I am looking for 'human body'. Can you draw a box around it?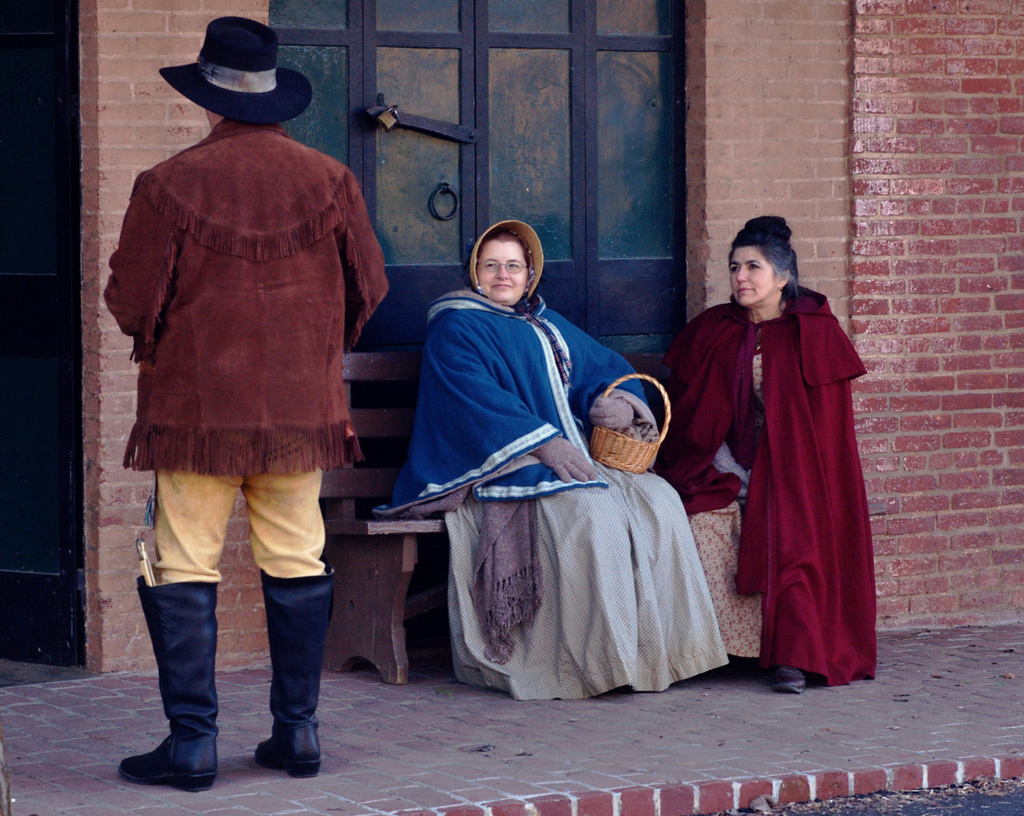
Sure, the bounding box is [369,290,731,700].
